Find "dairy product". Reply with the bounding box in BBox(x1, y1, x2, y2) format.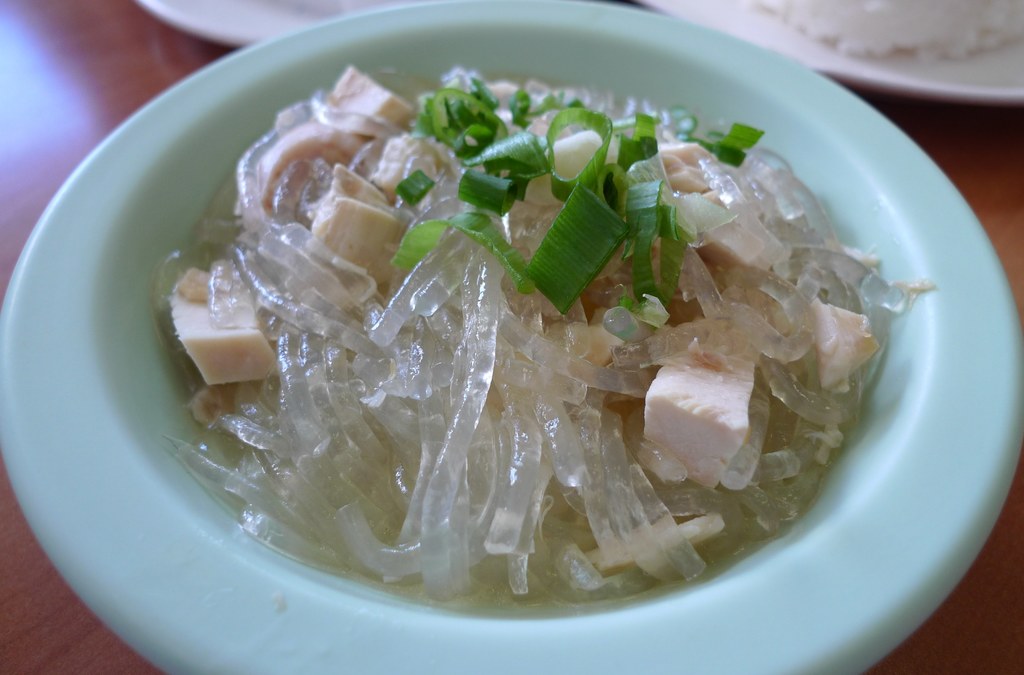
BBox(638, 361, 756, 489).
